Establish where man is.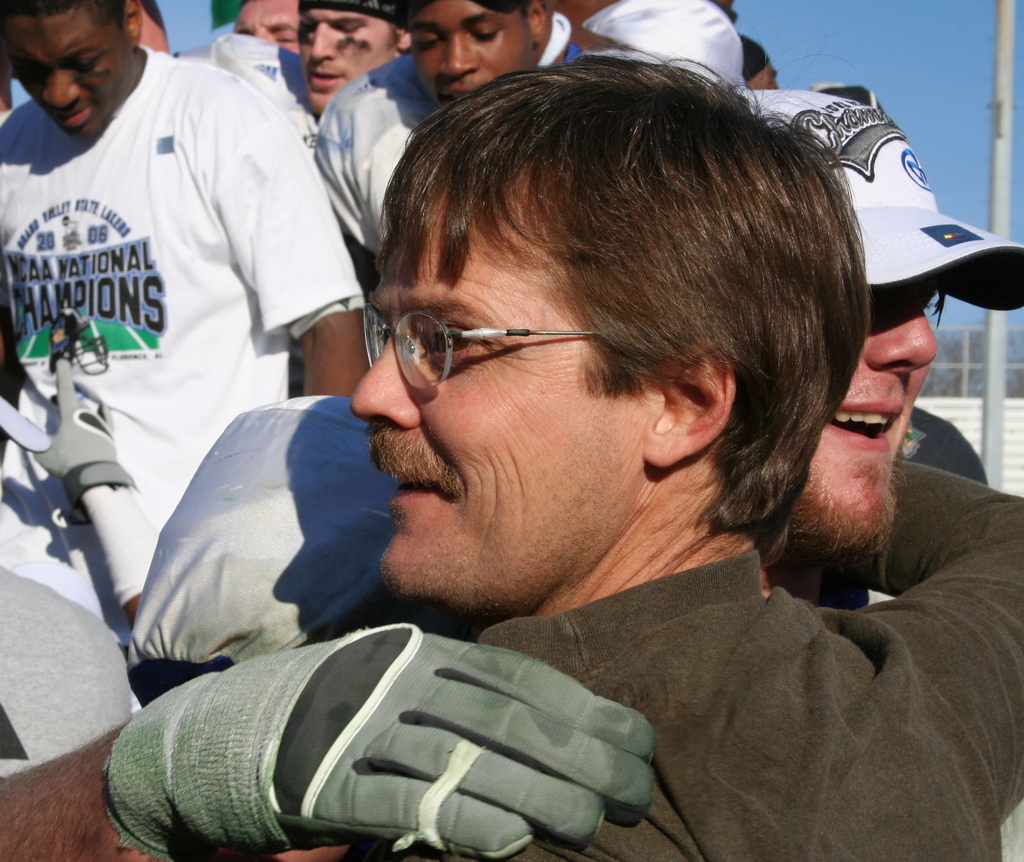
Established at box=[774, 61, 1023, 861].
